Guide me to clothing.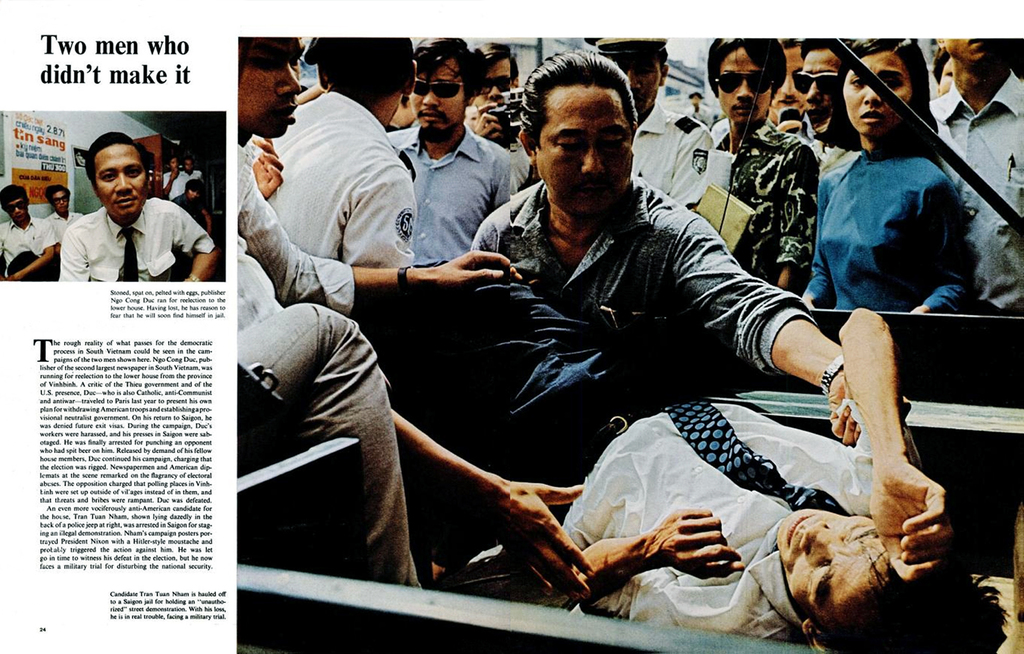
Guidance: bbox(40, 209, 84, 274).
